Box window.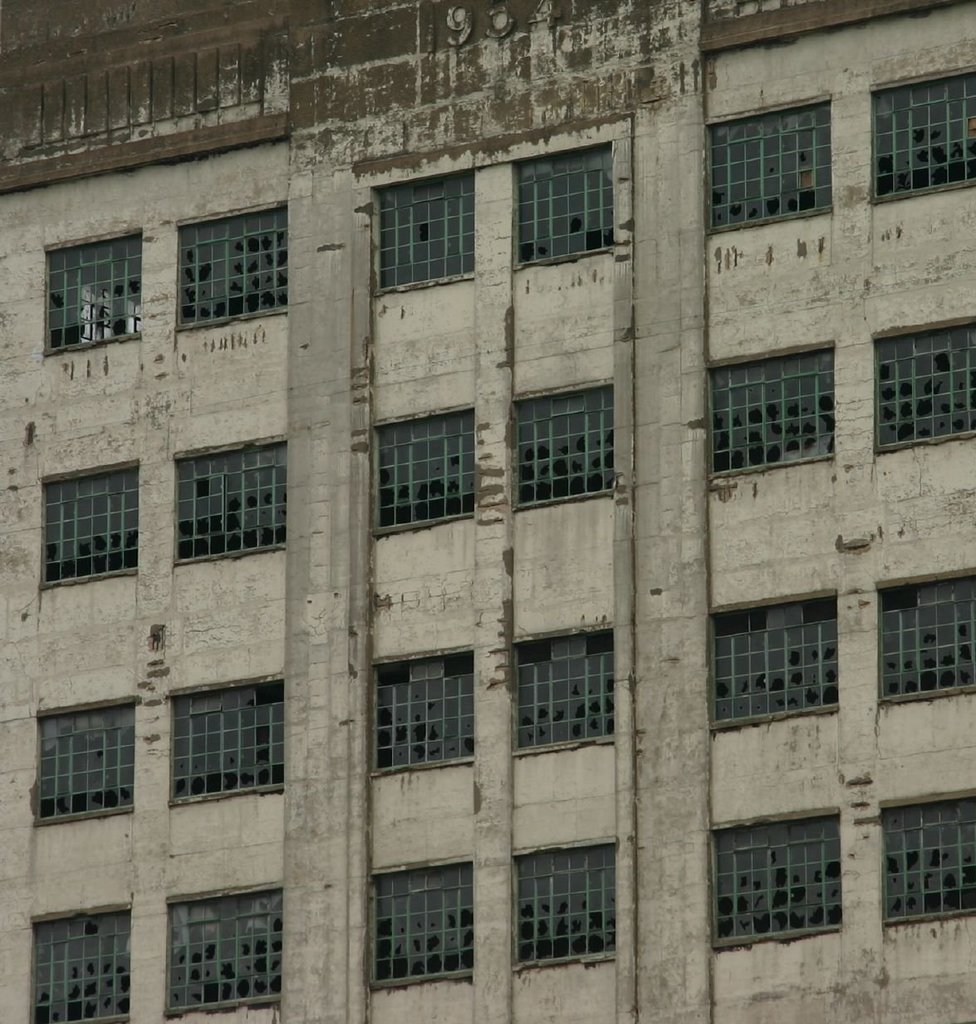
[left=175, top=434, right=288, bottom=561].
